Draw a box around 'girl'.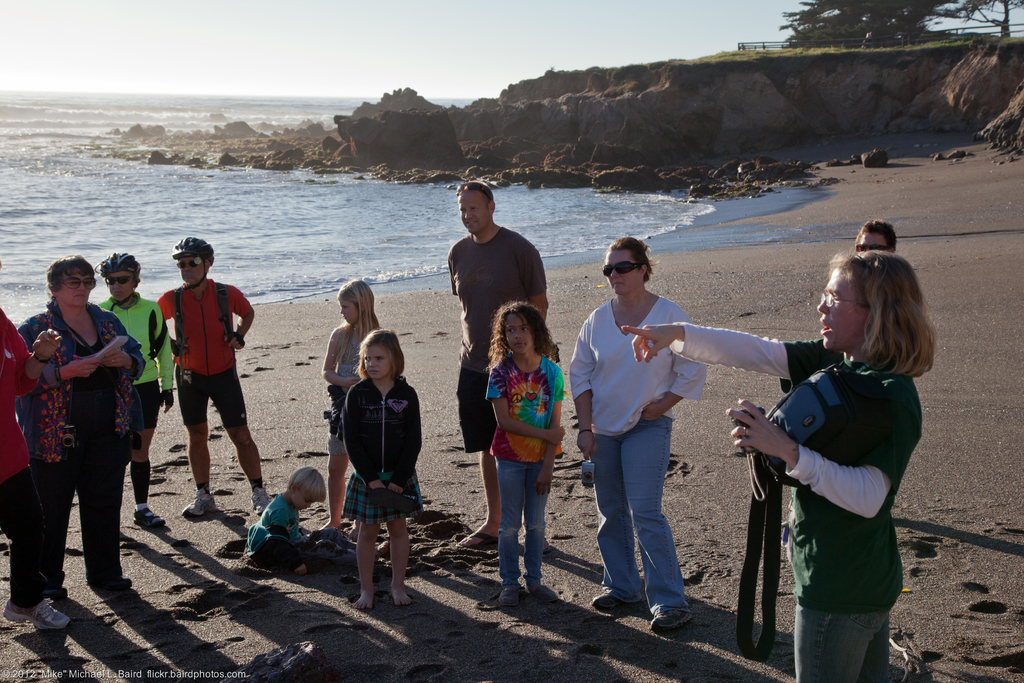
321, 281, 380, 529.
